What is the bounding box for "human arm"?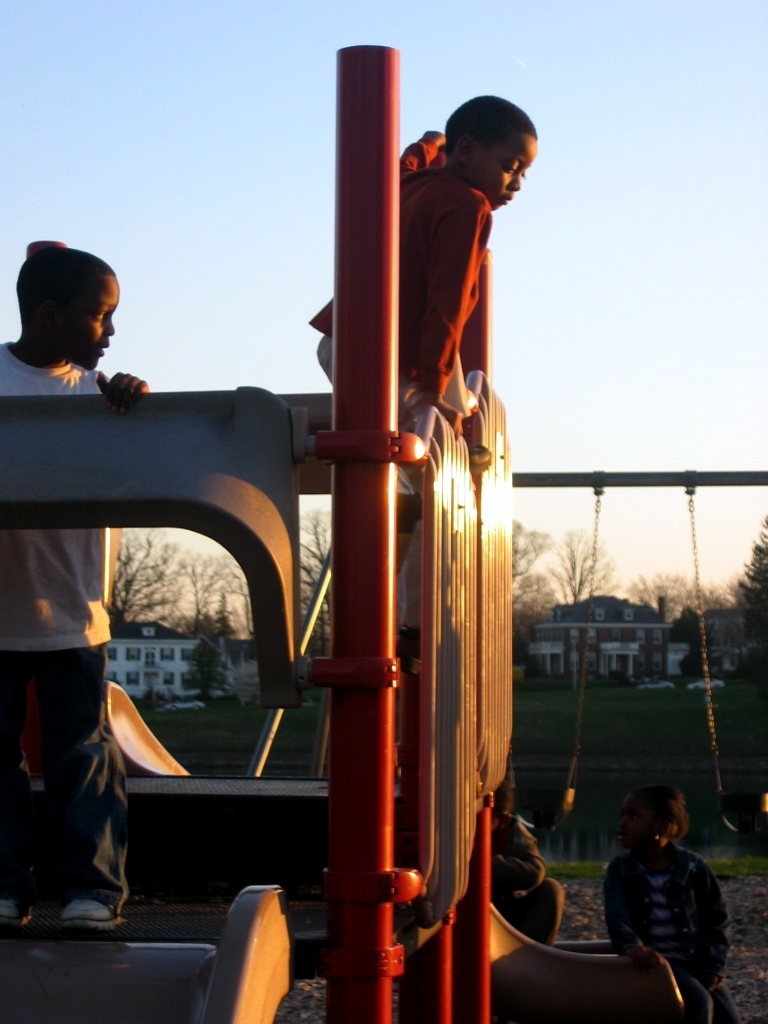
crop(695, 873, 745, 990).
